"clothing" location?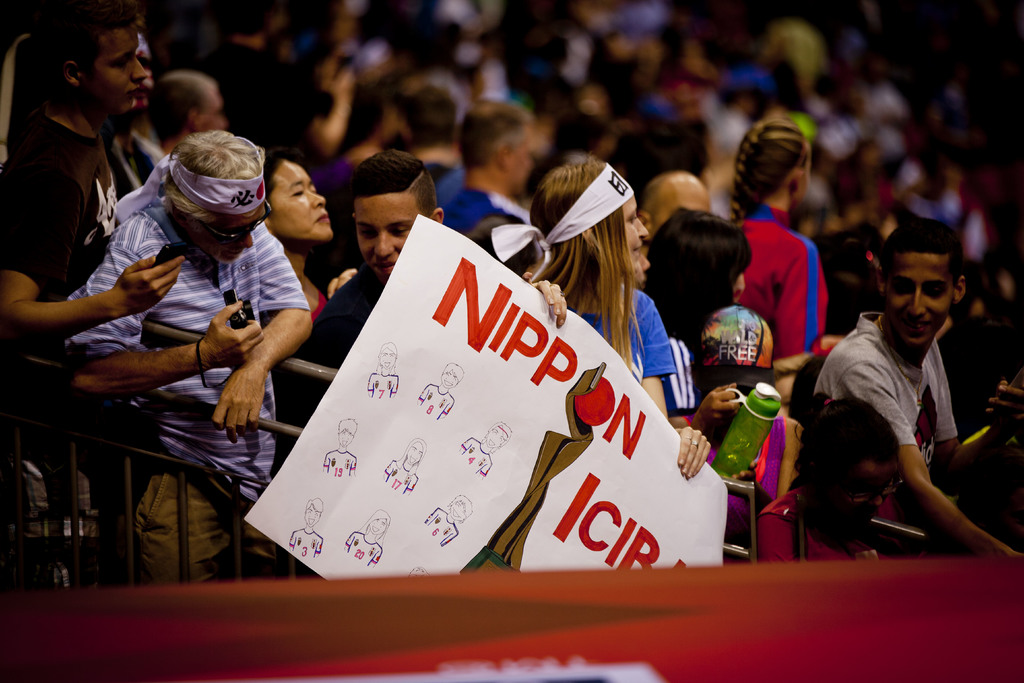
<box>55,202,311,582</box>
